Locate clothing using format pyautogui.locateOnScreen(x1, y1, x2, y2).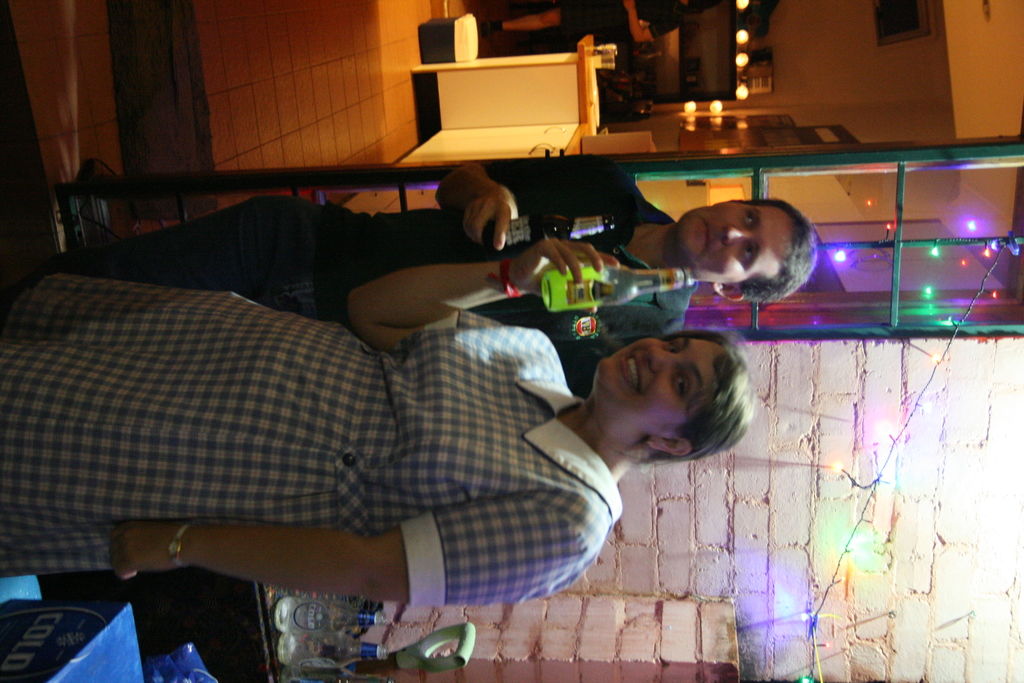
pyautogui.locateOnScreen(98, 147, 699, 397).
